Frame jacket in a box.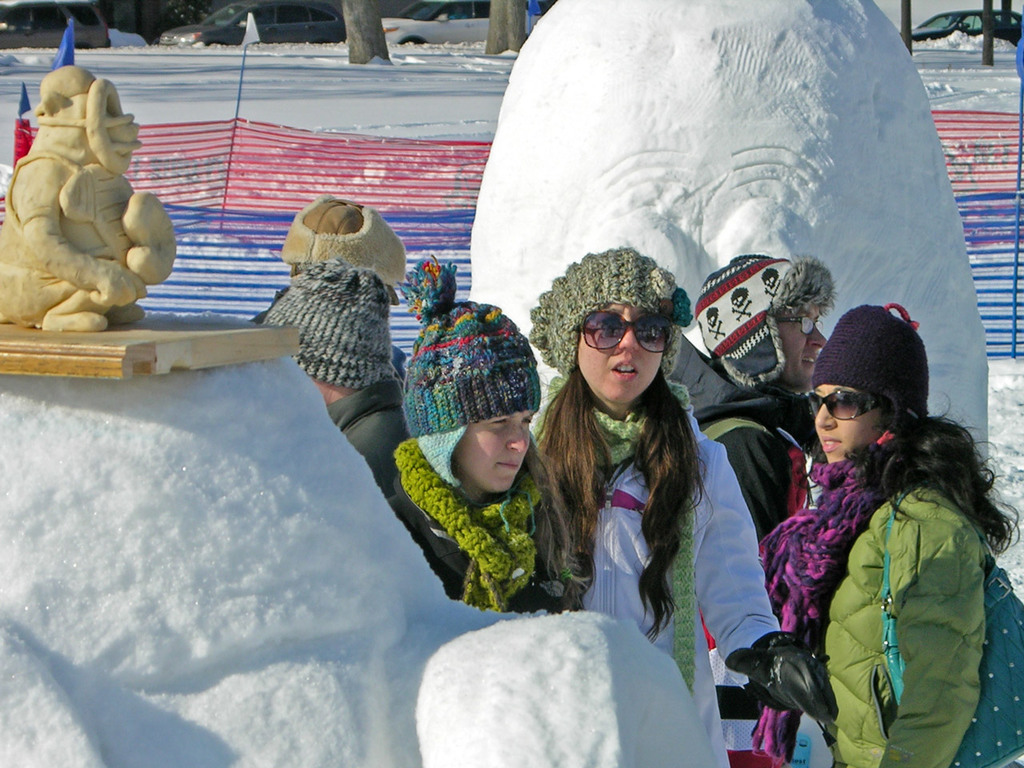
{"left": 578, "top": 418, "right": 780, "bottom": 767}.
